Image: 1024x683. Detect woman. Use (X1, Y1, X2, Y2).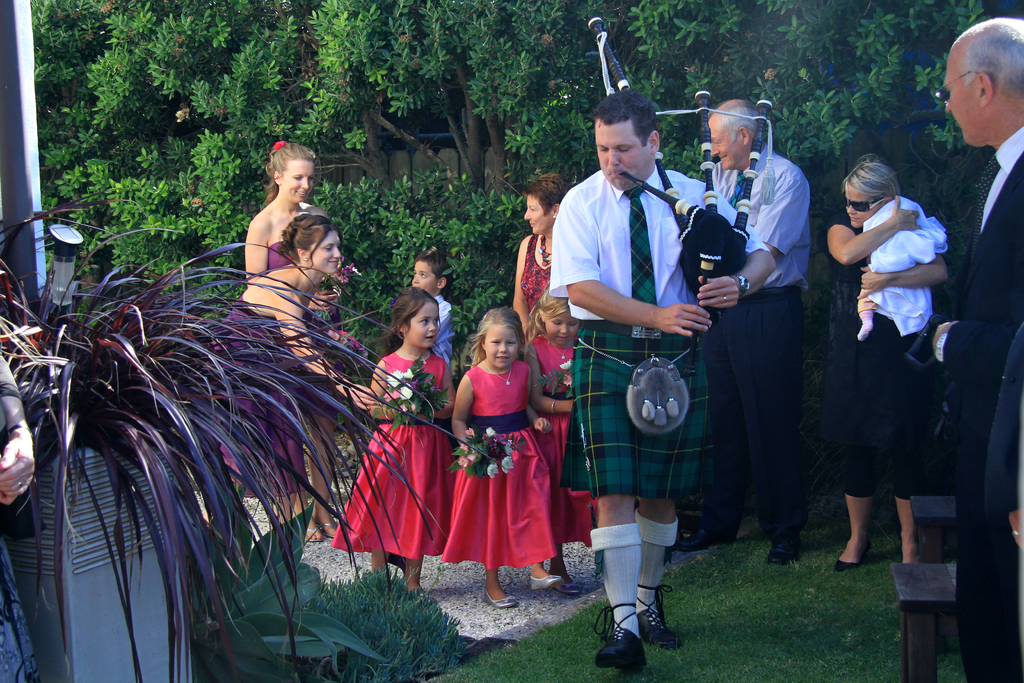
(513, 172, 569, 338).
